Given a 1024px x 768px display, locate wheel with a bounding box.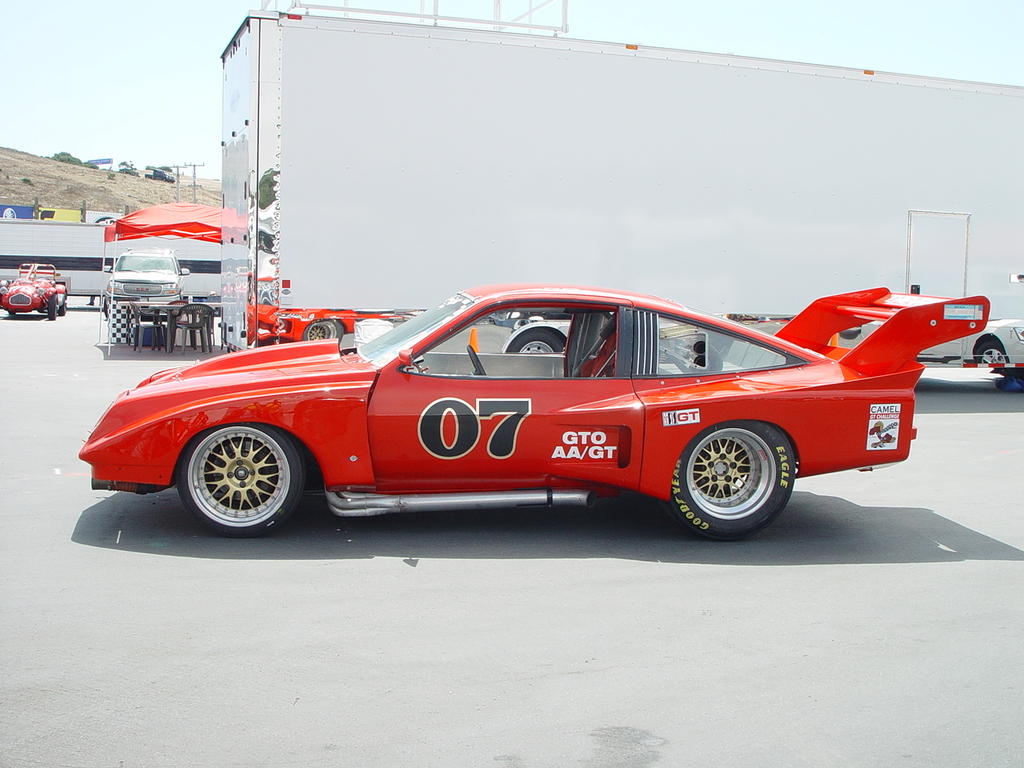
Located: (left=299, top=317, right=343, bottom=343).
